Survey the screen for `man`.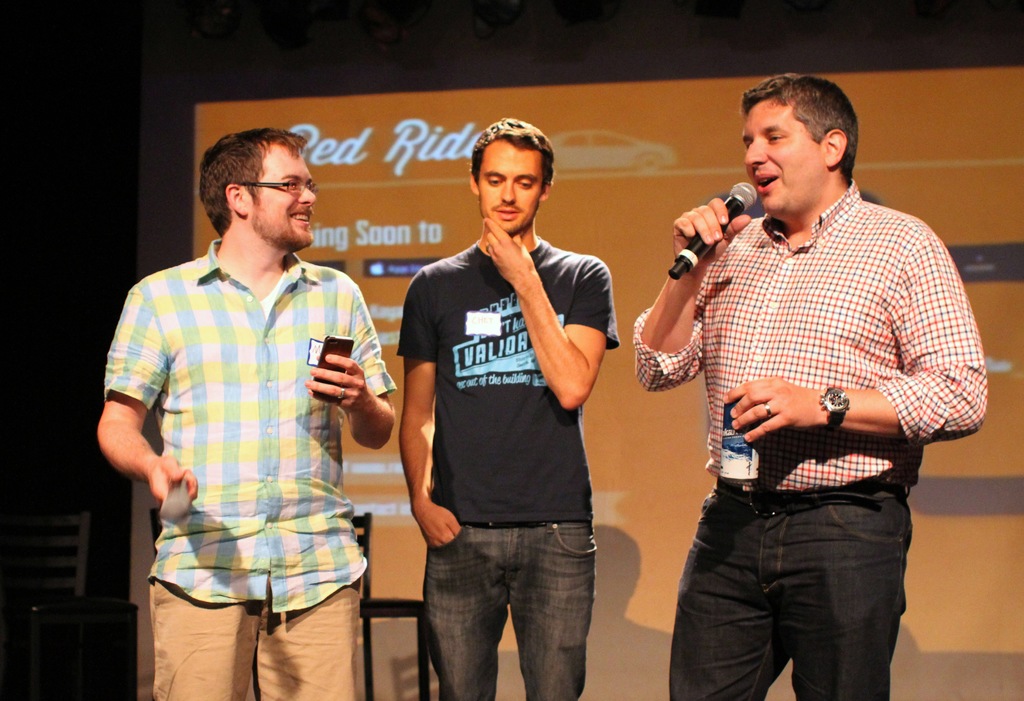
Survey found: crop(396, 120, 622, 700).
